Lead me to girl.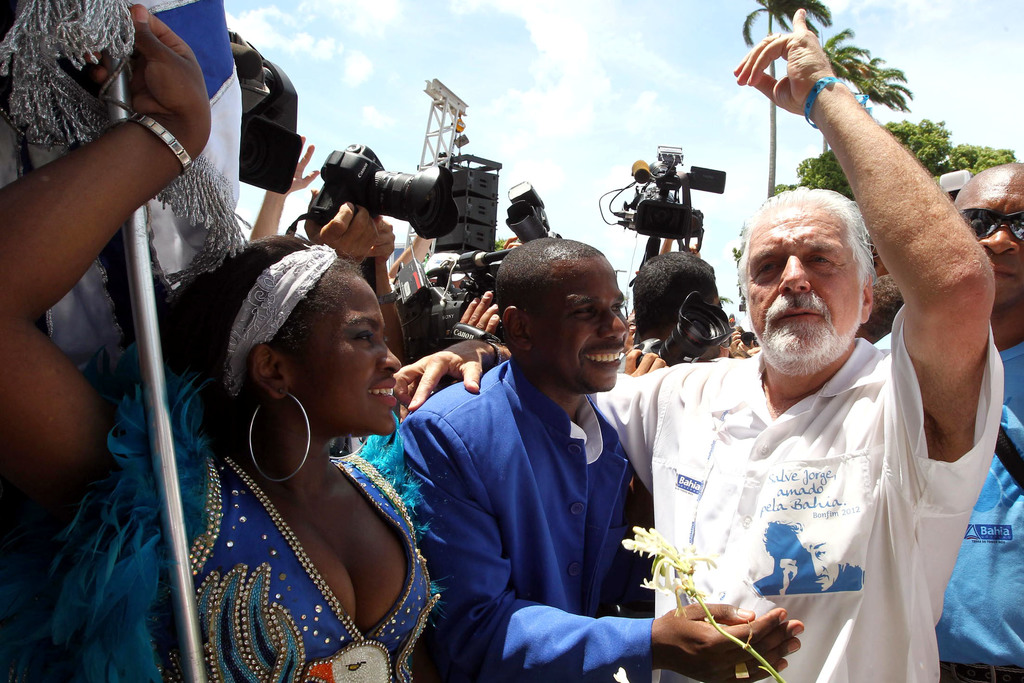
Lead to pyautogui.locateOnScreen(0, 5, 442, 682).
